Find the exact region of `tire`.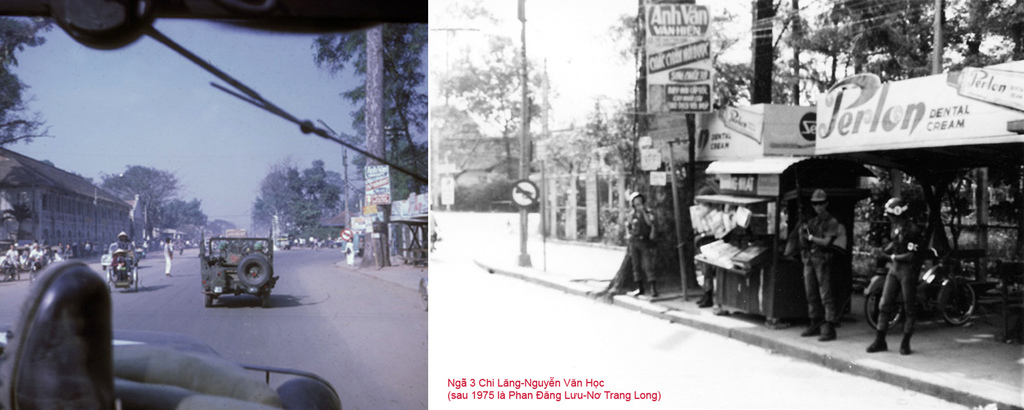
Exact region: rect(205, 288, 218, 312).
